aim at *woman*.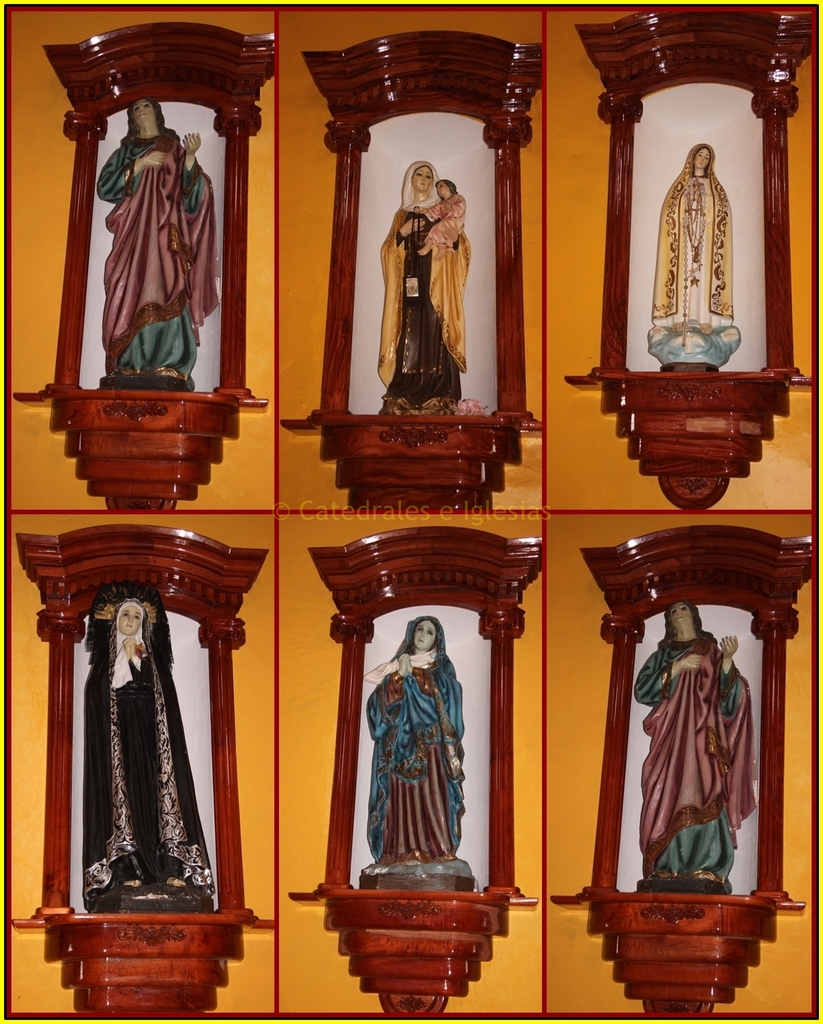
Aimed at (x1=645, y1=141, x2=736, y2=355).
